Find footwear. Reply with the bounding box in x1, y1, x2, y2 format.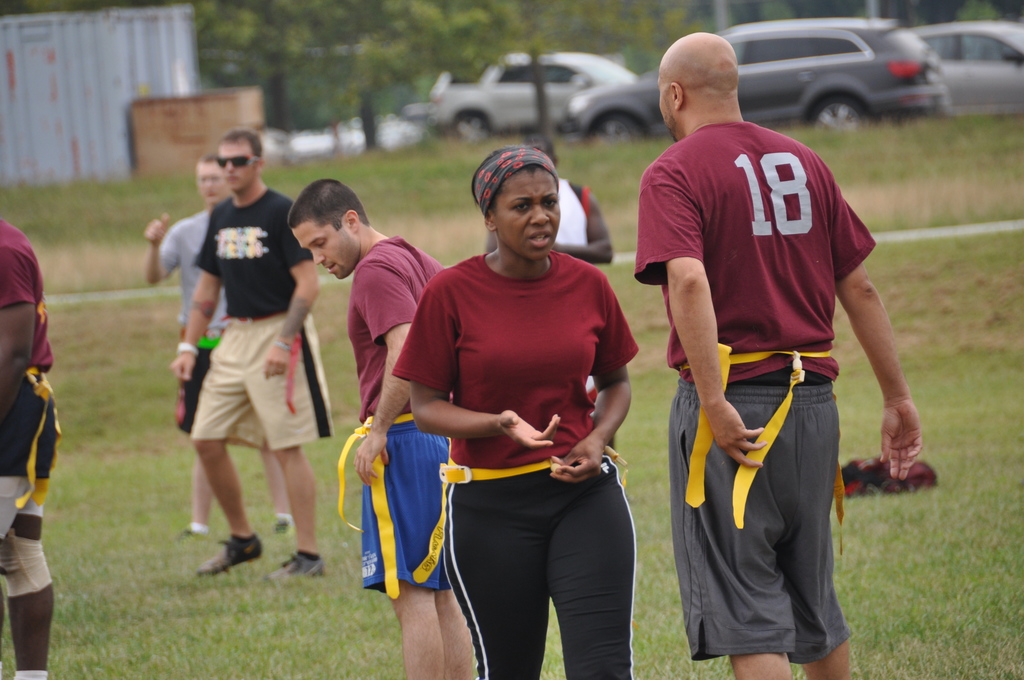
274, 523, 291, 537.
